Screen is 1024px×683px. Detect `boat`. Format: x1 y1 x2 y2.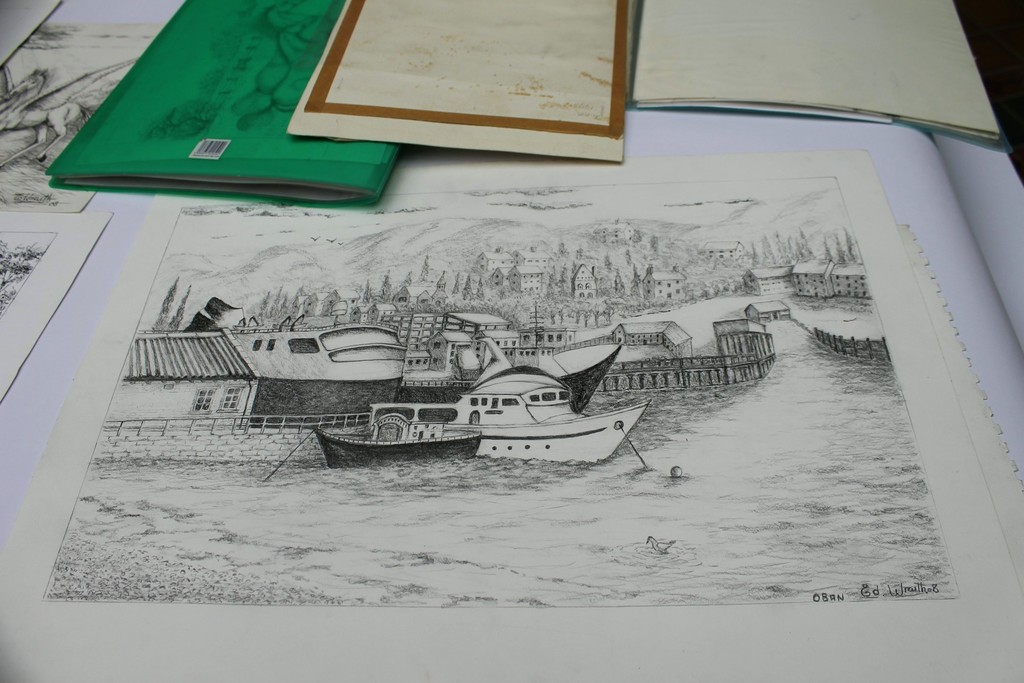
368 359 645 465.
